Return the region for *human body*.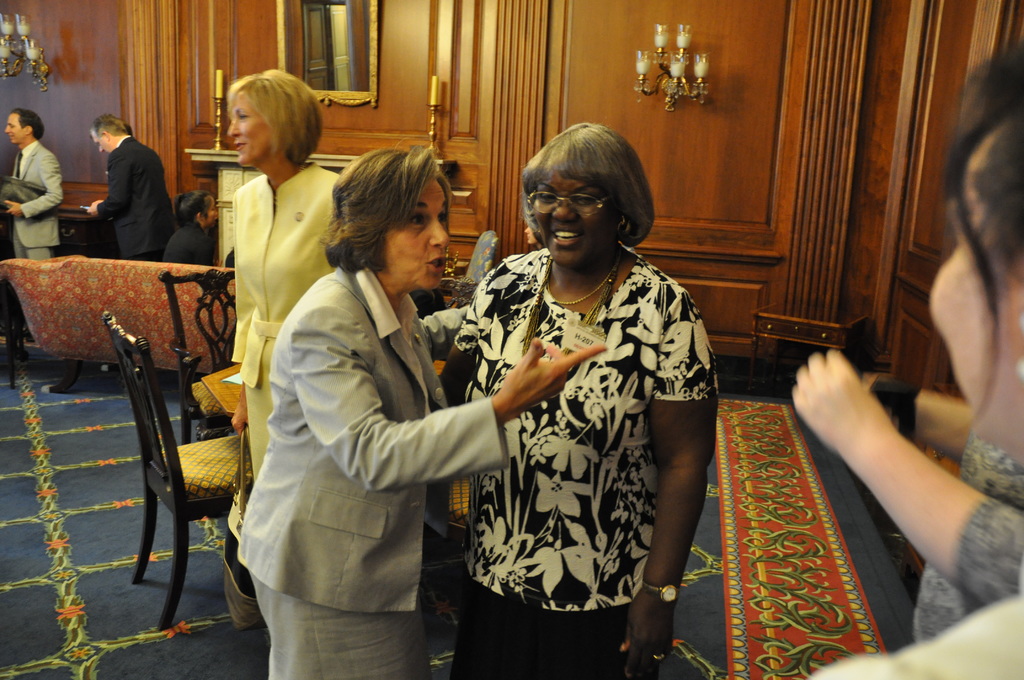
bbox=(93, 139, 173, 256).
